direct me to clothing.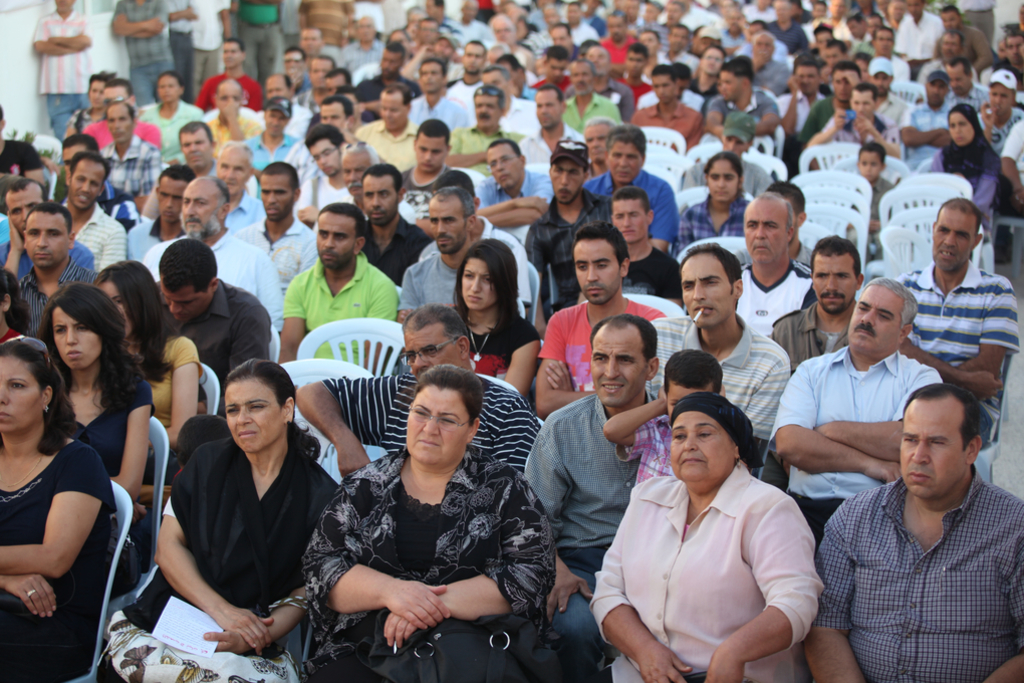
Direction: box(528, 191, 615, 305).
